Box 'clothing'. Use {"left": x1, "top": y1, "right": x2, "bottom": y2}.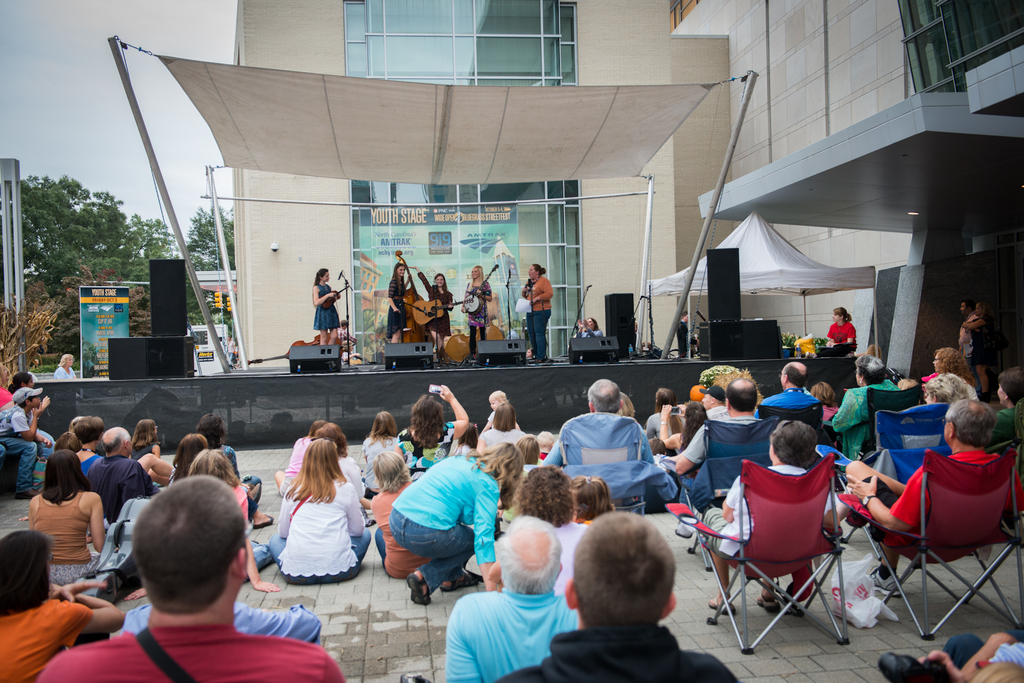
{"left": 48, "top": 553, "right": 103, "bottom": 587}.
